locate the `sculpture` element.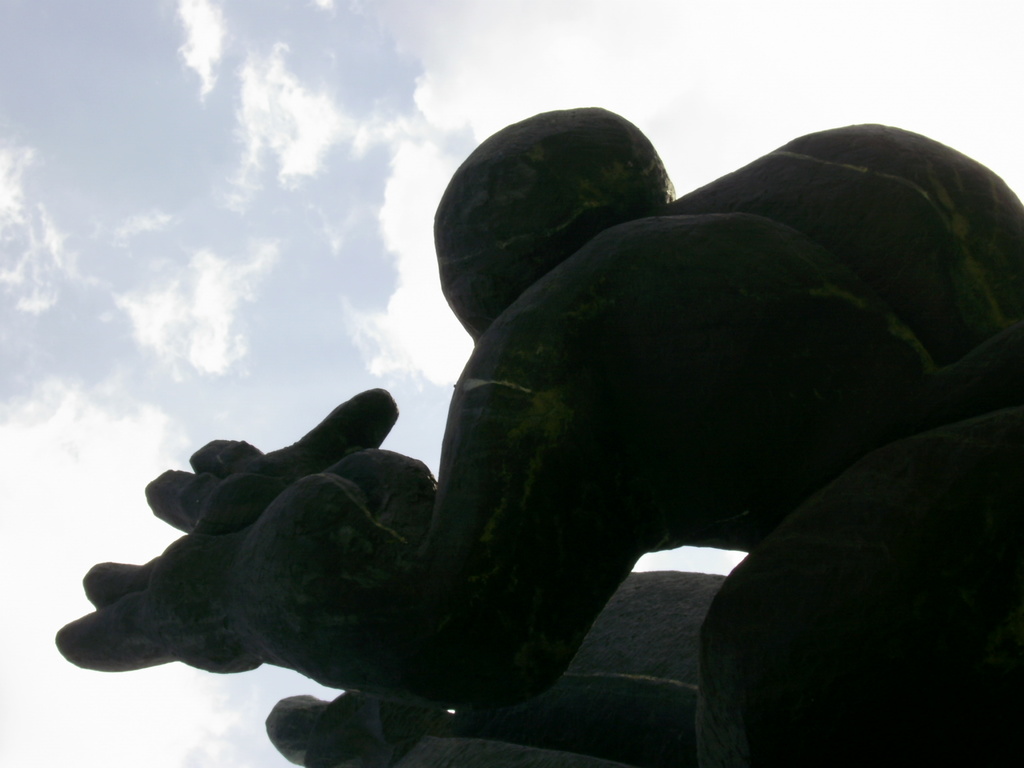
Element bbox: box=[83, 123, 1023, 736].
